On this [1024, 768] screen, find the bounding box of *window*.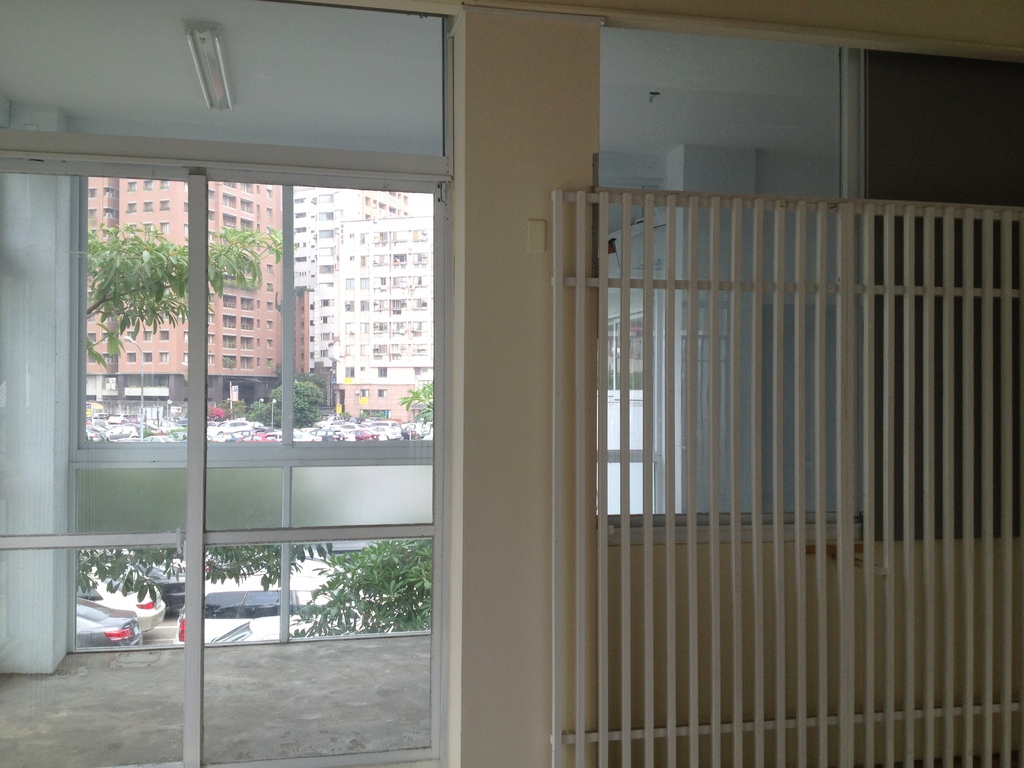
Bounding box: left=201, top=590, right=243, bottom=614.
